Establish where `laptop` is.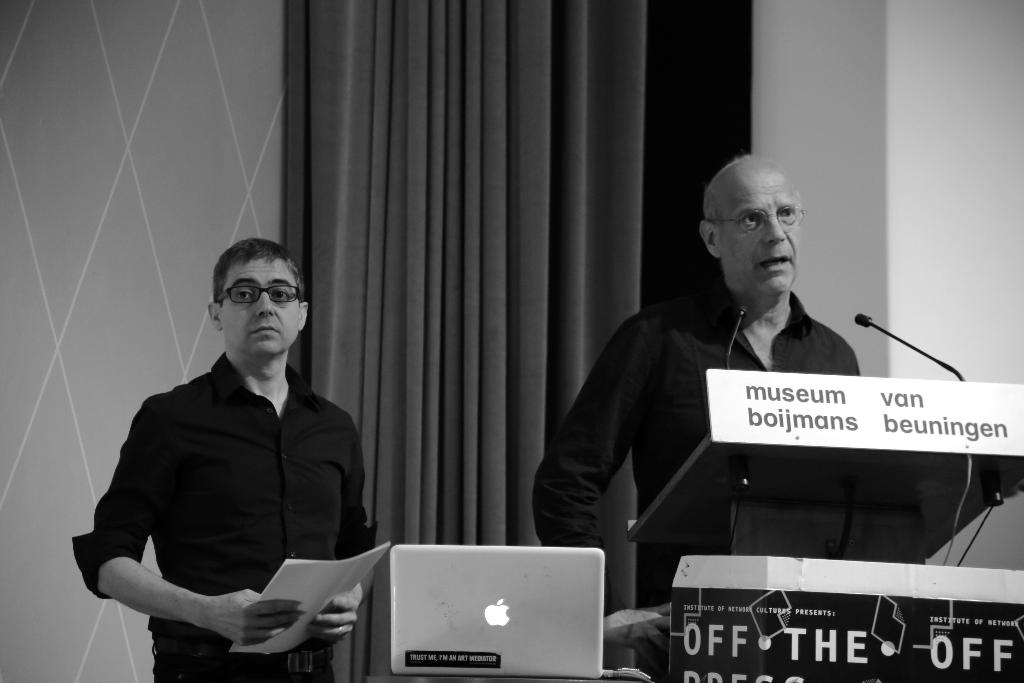
Established at pyautogui.locateOnScreen(388, 539, 603, 678).
